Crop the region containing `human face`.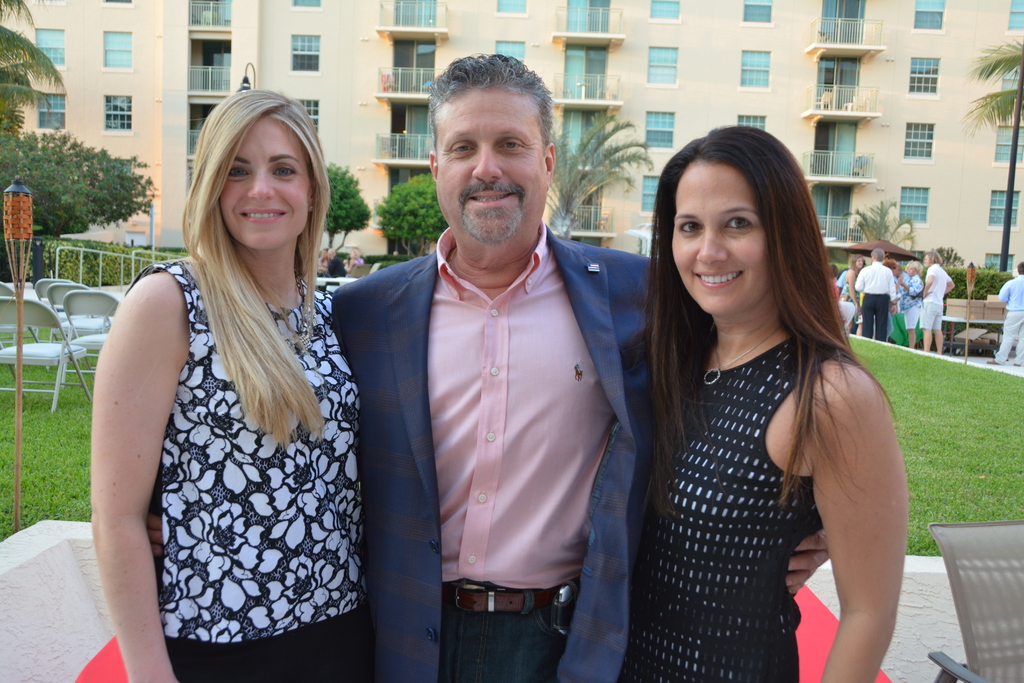
Crop region: 908, 265, 916, 276.
